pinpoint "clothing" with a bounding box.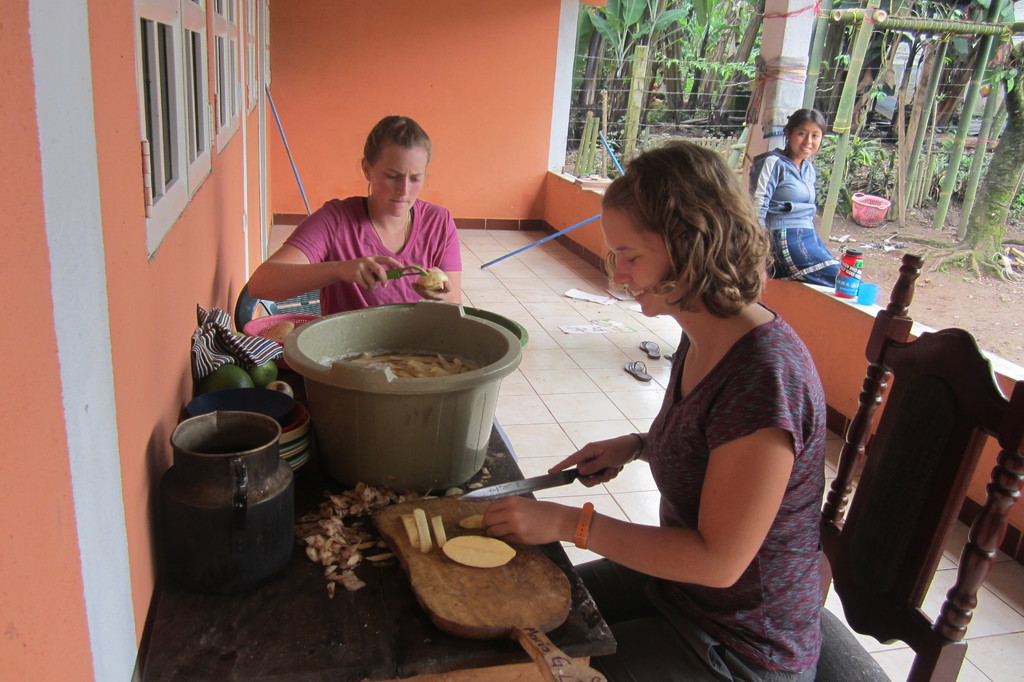
[285, 193, 464, 317].
